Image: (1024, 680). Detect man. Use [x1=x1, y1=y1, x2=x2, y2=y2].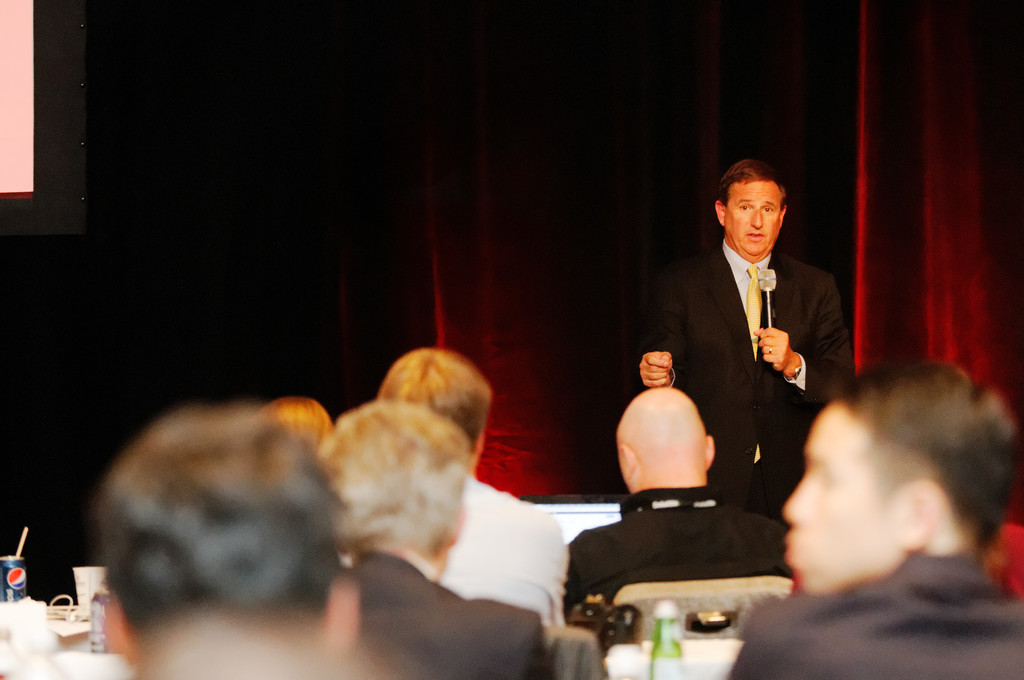
[x1=562, y1=382, x2=785, y2=626].
